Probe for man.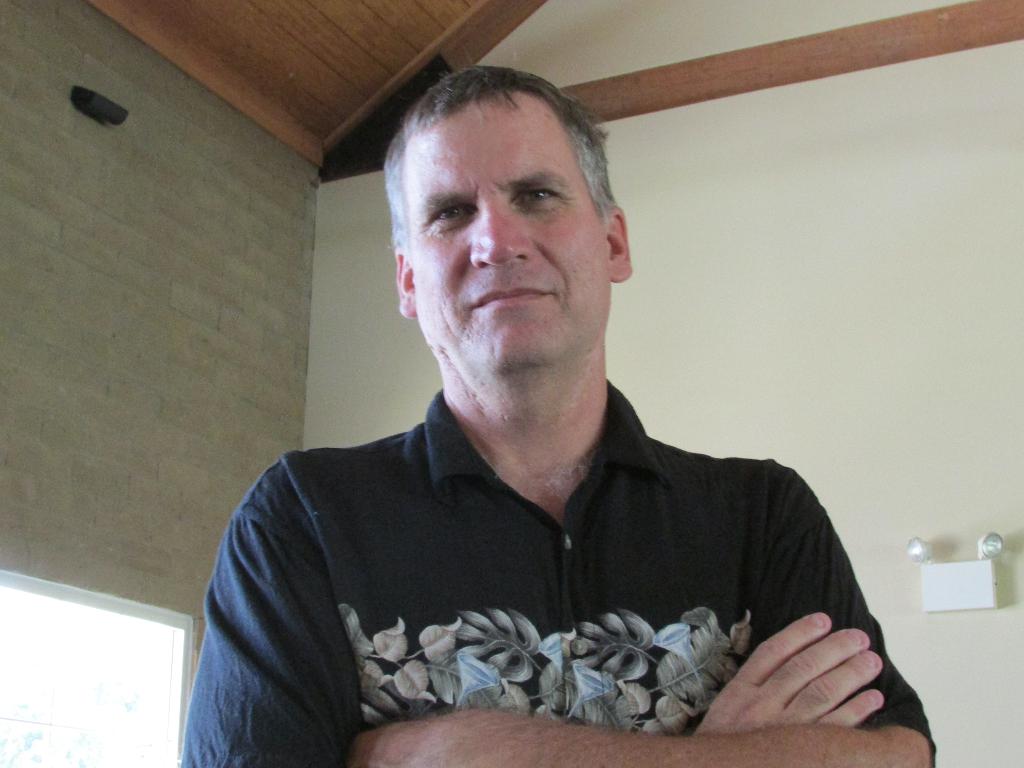
Probe result: 184, 62, 927, 755.
